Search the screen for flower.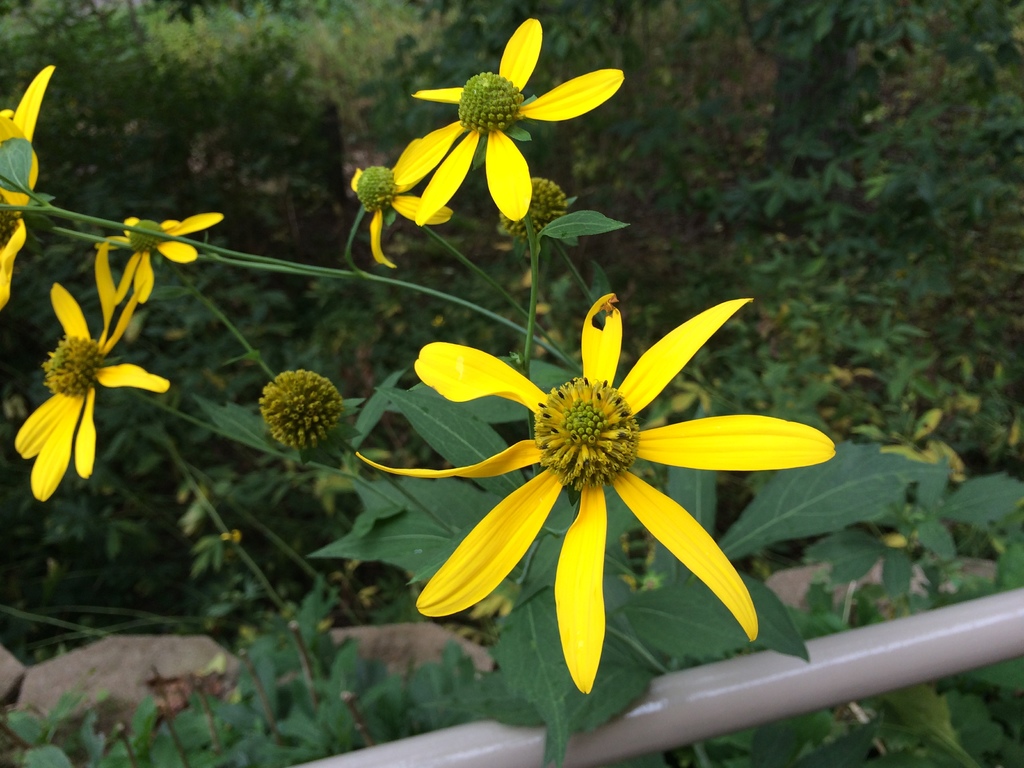
Found at bbox=[0, 58, 55, 310].
